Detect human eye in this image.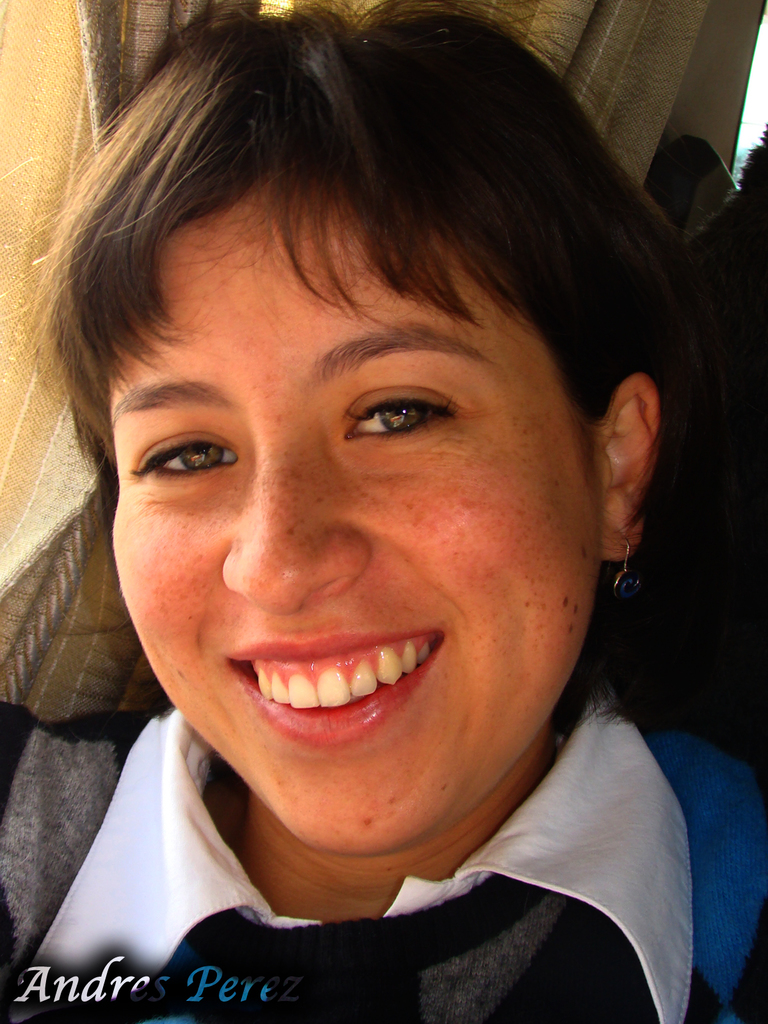
Detection: (left=327, top=366, right=500, bottom=454).
